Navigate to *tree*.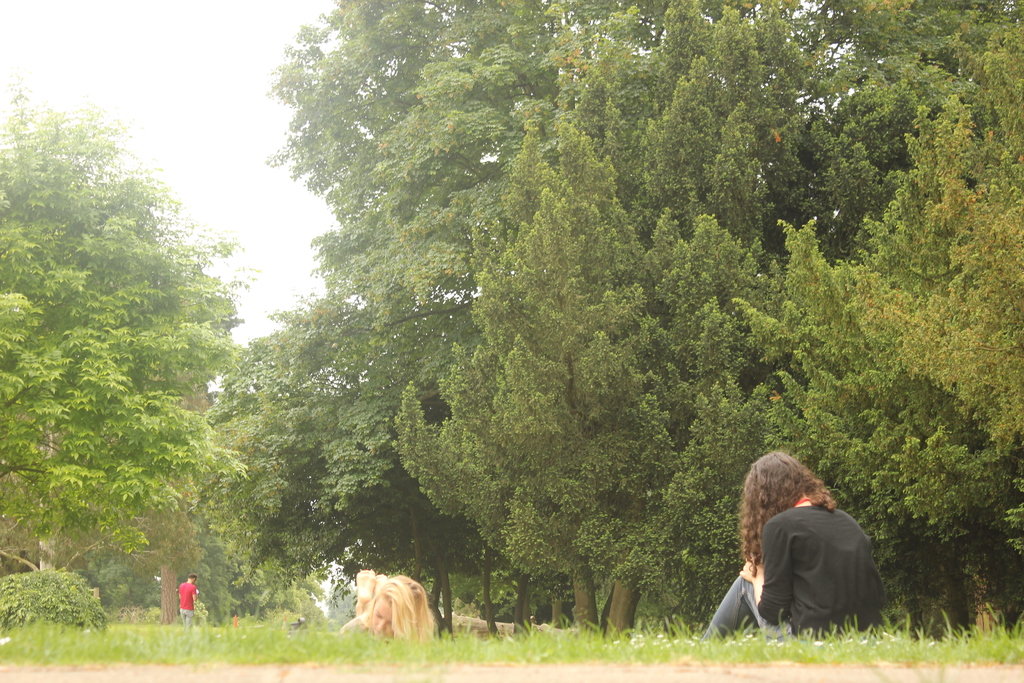
Navigation target: <bbox>828, 21, 1023, 635</bbox>.
